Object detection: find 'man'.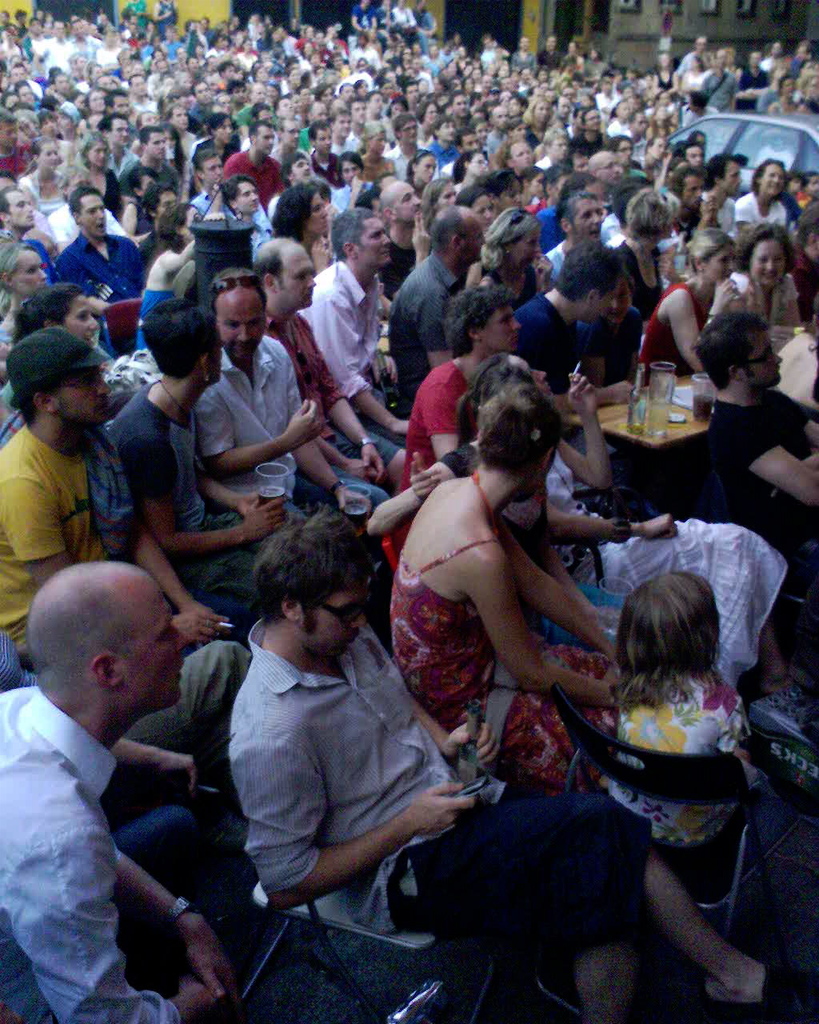
box(129, 68, 159, 117).
